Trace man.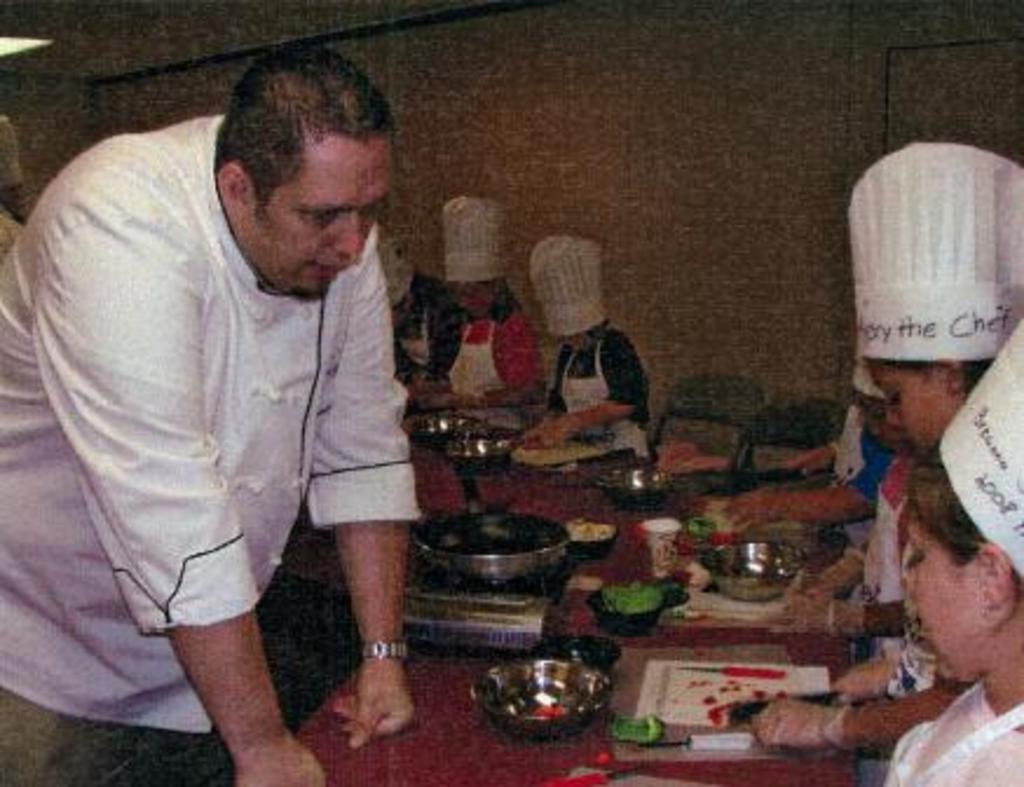
Traced to (left=19, top=16, right=469, bottom=750).
